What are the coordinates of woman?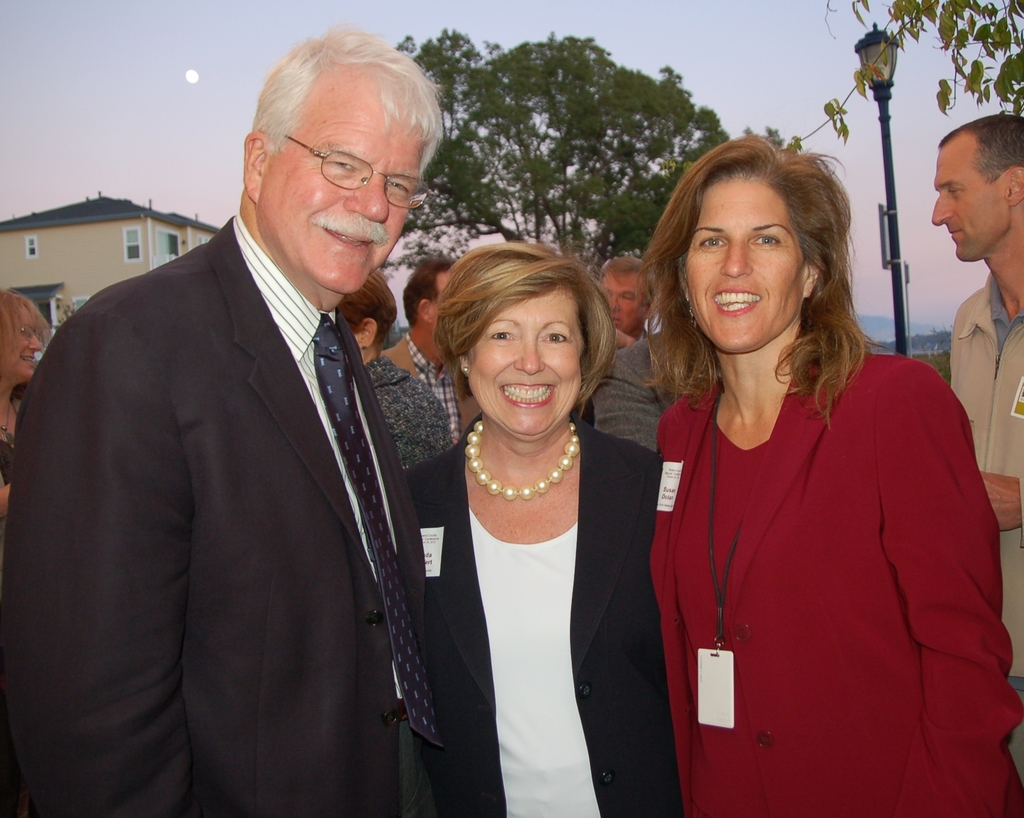
BBox(402, 243, 712, 817).
